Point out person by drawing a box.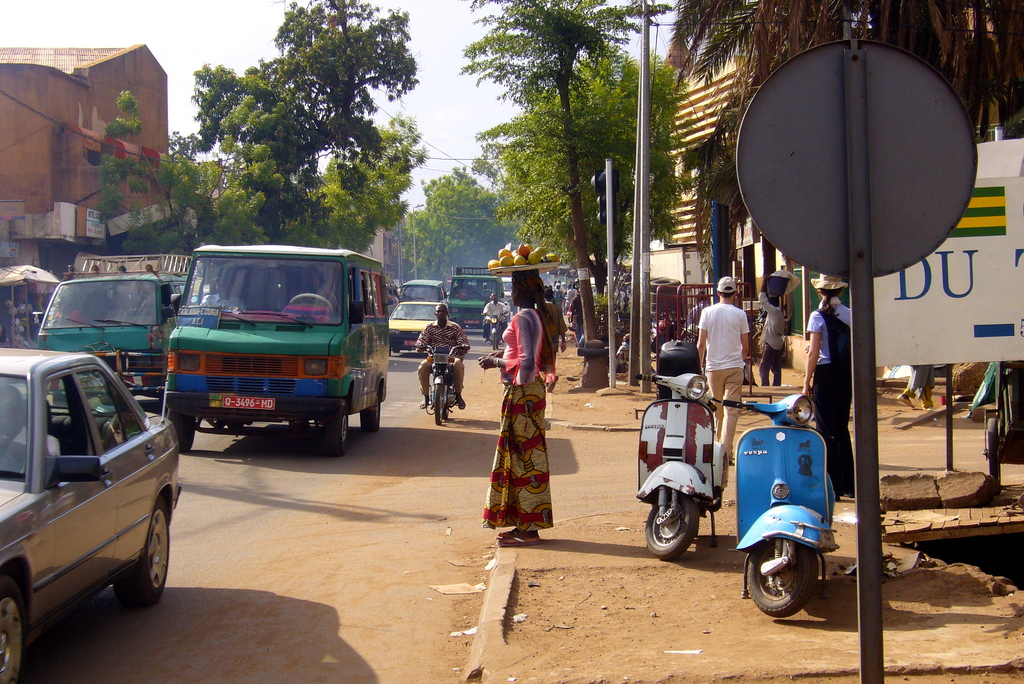
x1=296 y1=269 x2=339 y2=311.
